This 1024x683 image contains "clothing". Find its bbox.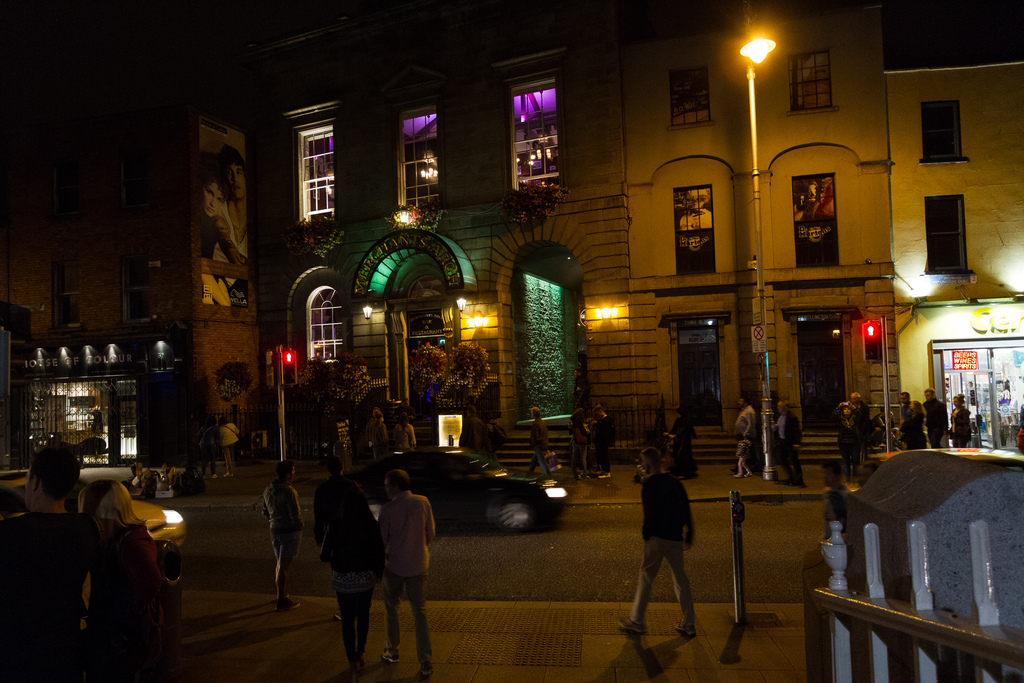
crop(0, 493, 104, 680).
